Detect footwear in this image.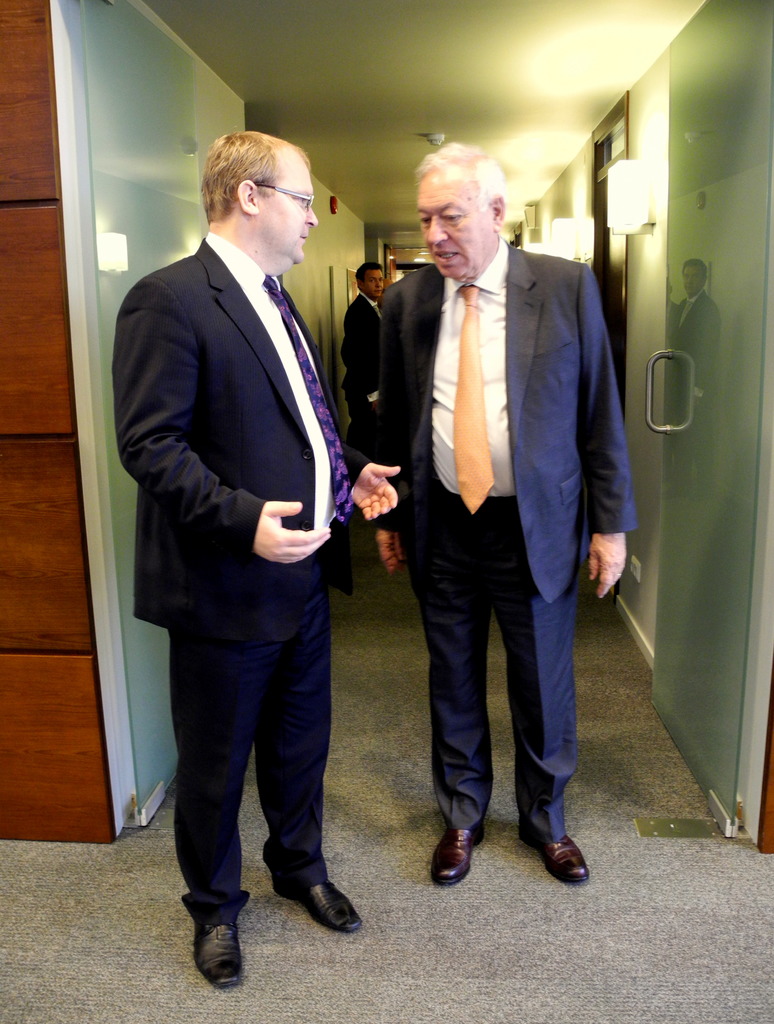
Detection: bbox=[536, 830, 588, 877].
